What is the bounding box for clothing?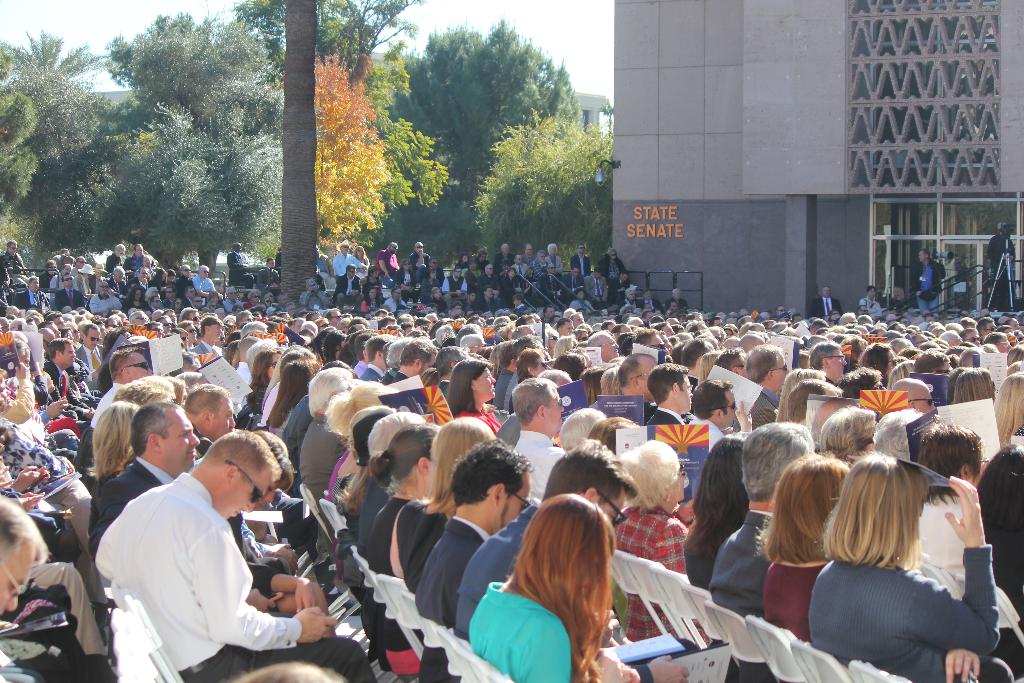
bbox(92, 452, 303, 677).
